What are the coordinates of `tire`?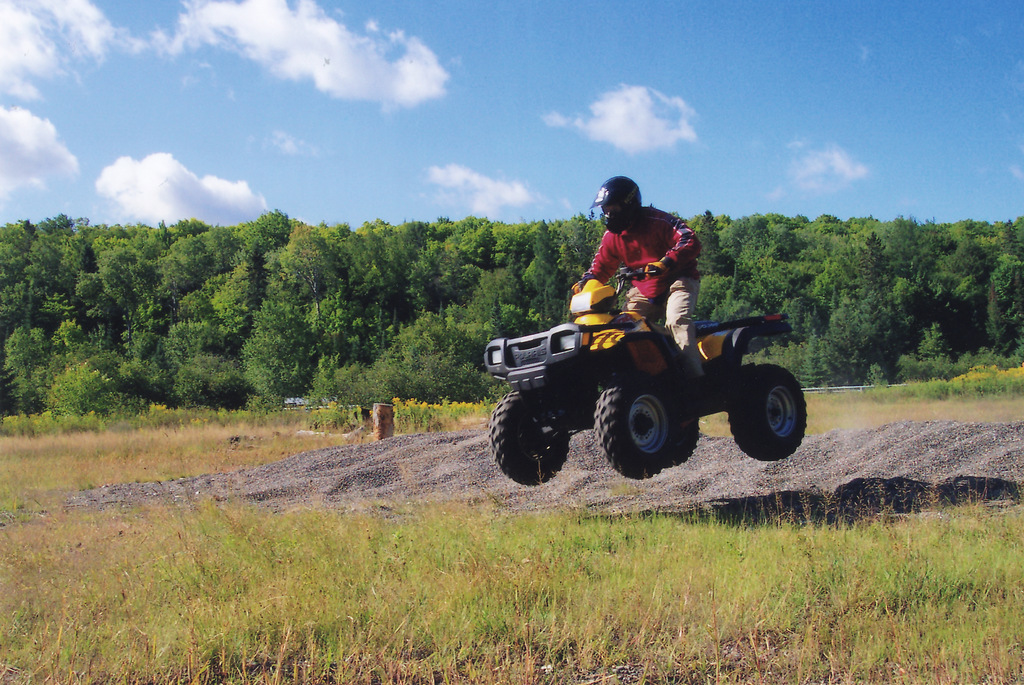
box=[663, 390, 700, 466].
